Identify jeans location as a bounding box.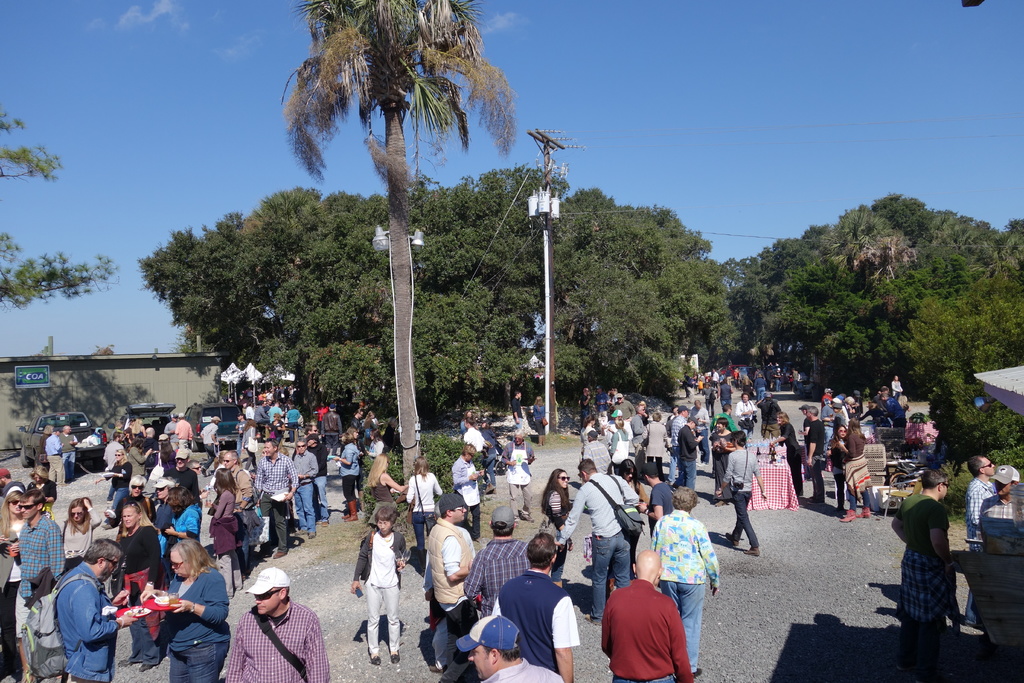
701/432/709/465.
